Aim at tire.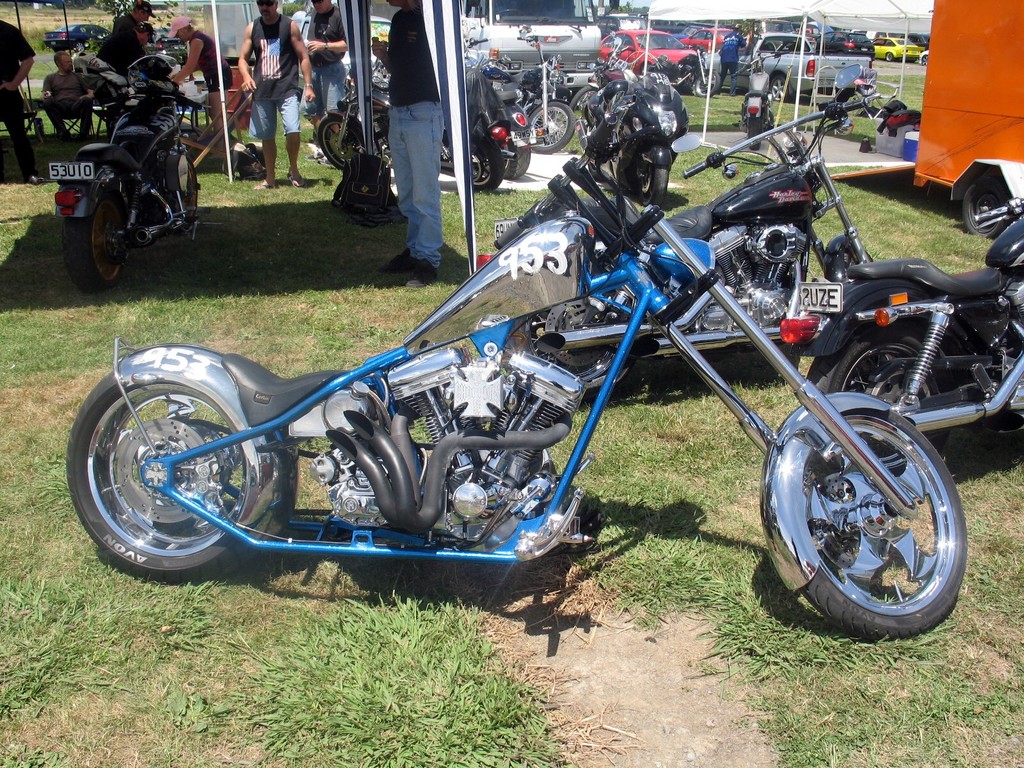
Aimed at bbox=[472, 143, 504, 192].
